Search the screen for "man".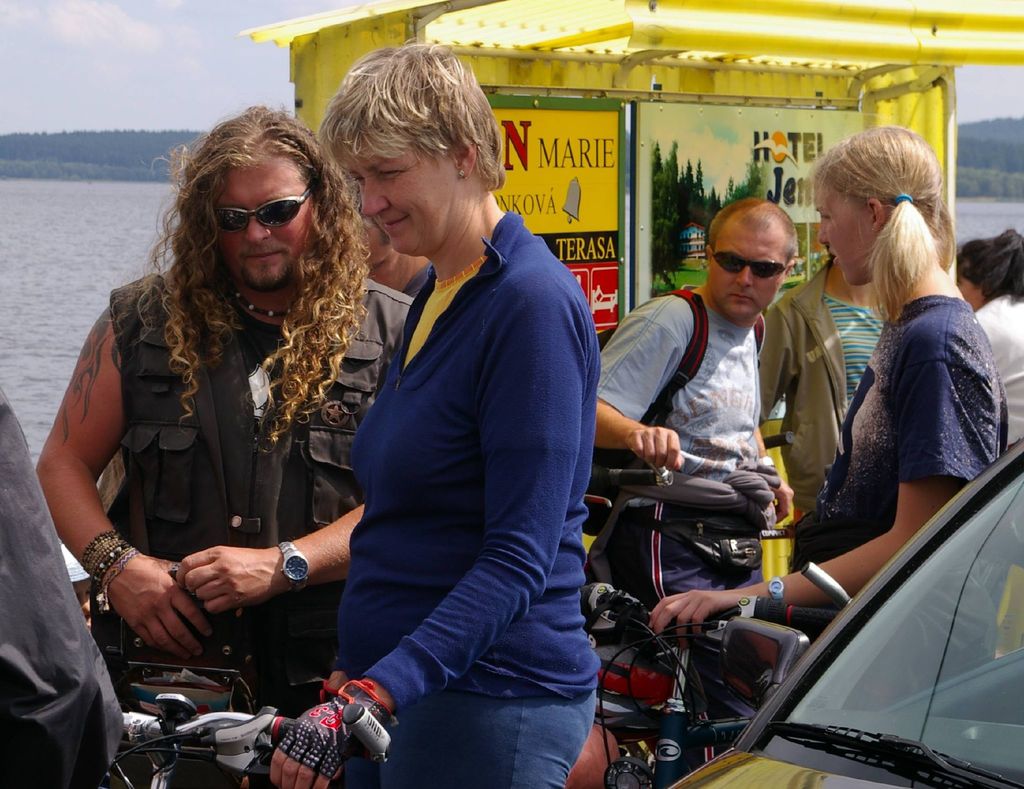
Found at left=29, top=108, right=408, bottom=694.
